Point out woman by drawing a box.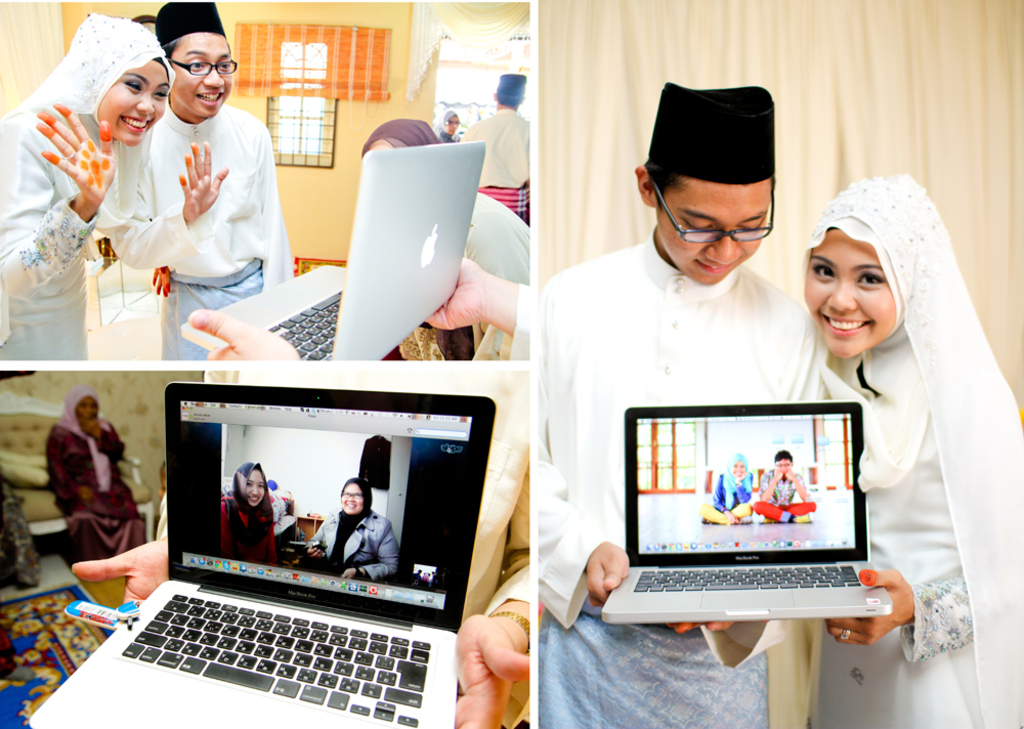
[40,388,153,564].
